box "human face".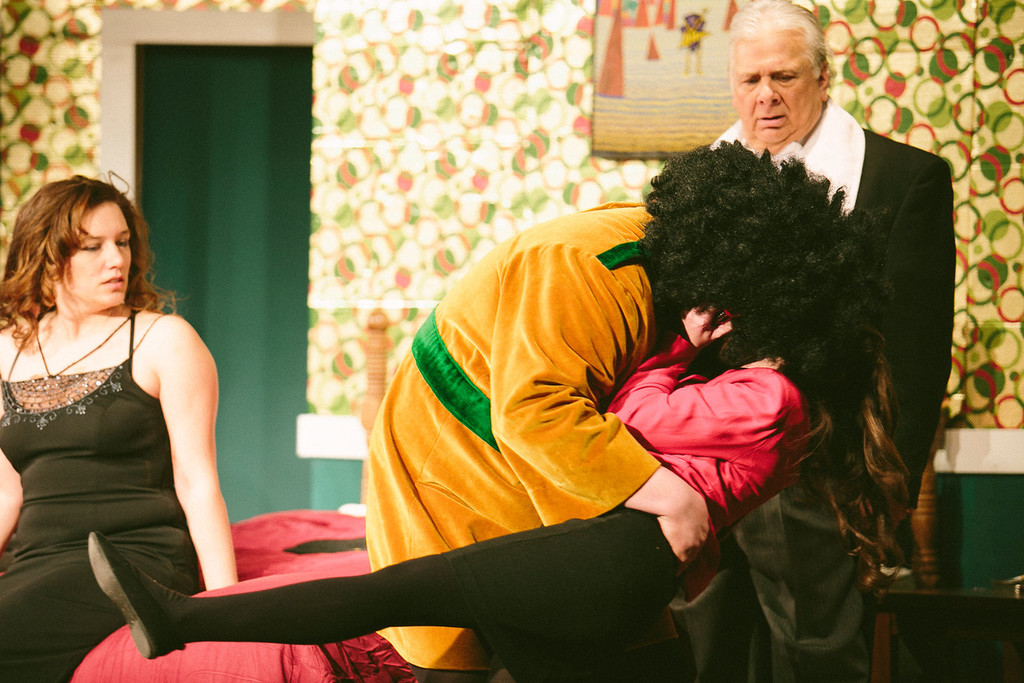
bbox=(62, 202, 131, 306).
